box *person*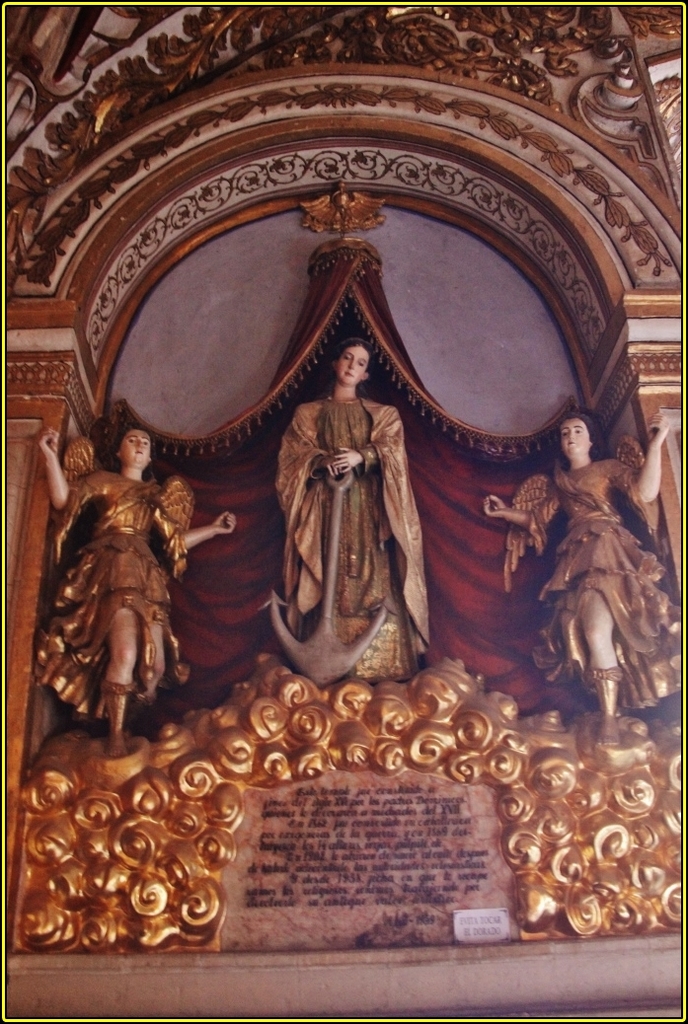
<region>271, 334, 431, 688</region>
